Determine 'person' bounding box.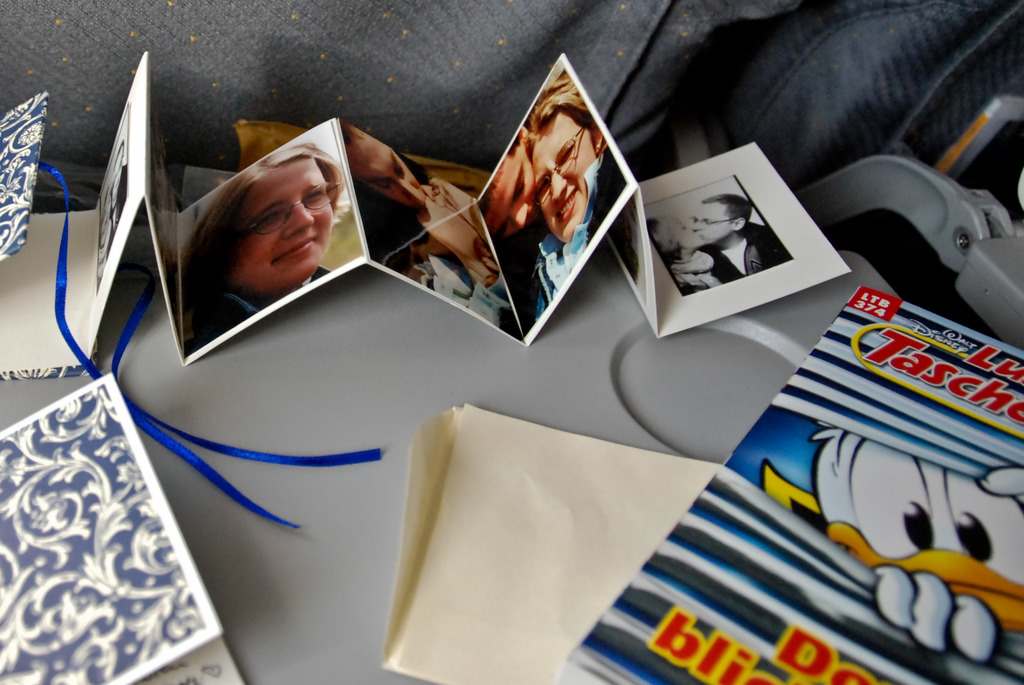
Determined: bbox(399, 176, 525, 328).
